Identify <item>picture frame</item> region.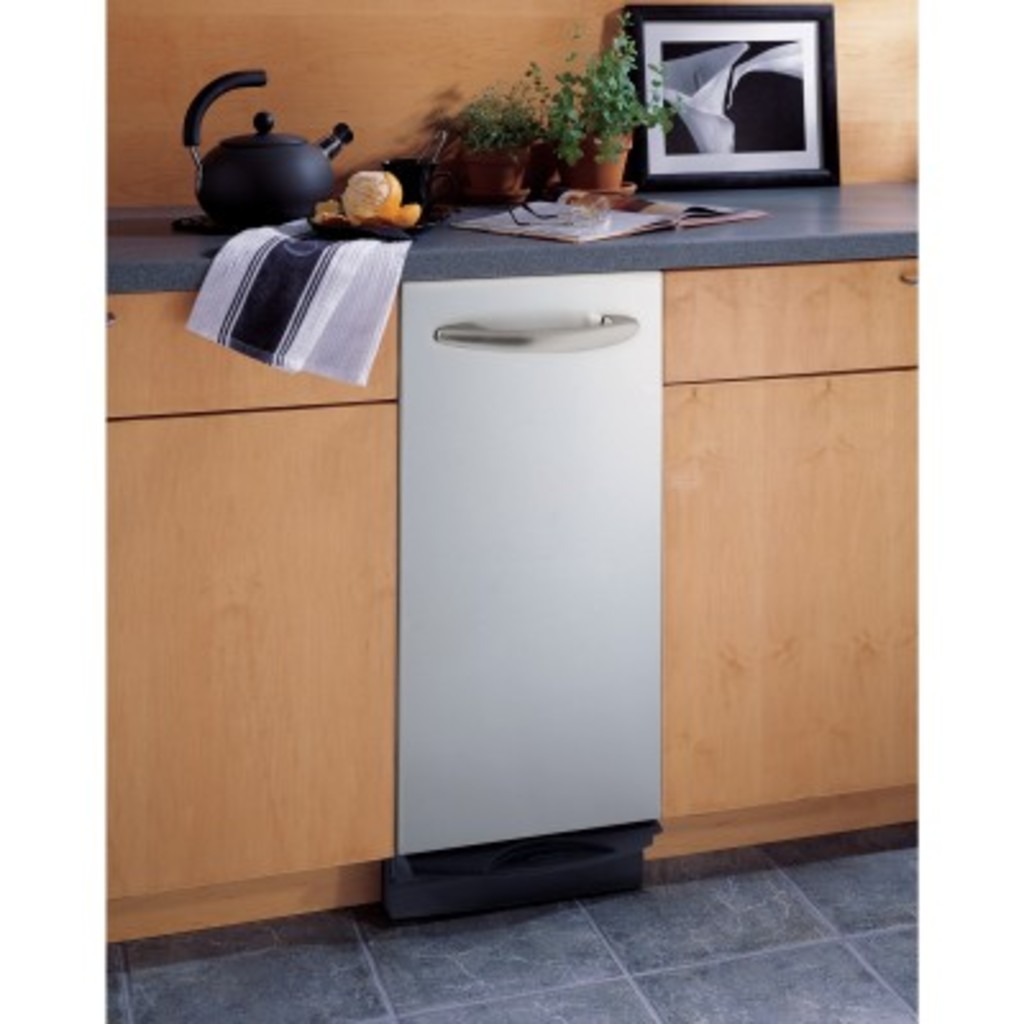
Region: 627,3,842,192.
